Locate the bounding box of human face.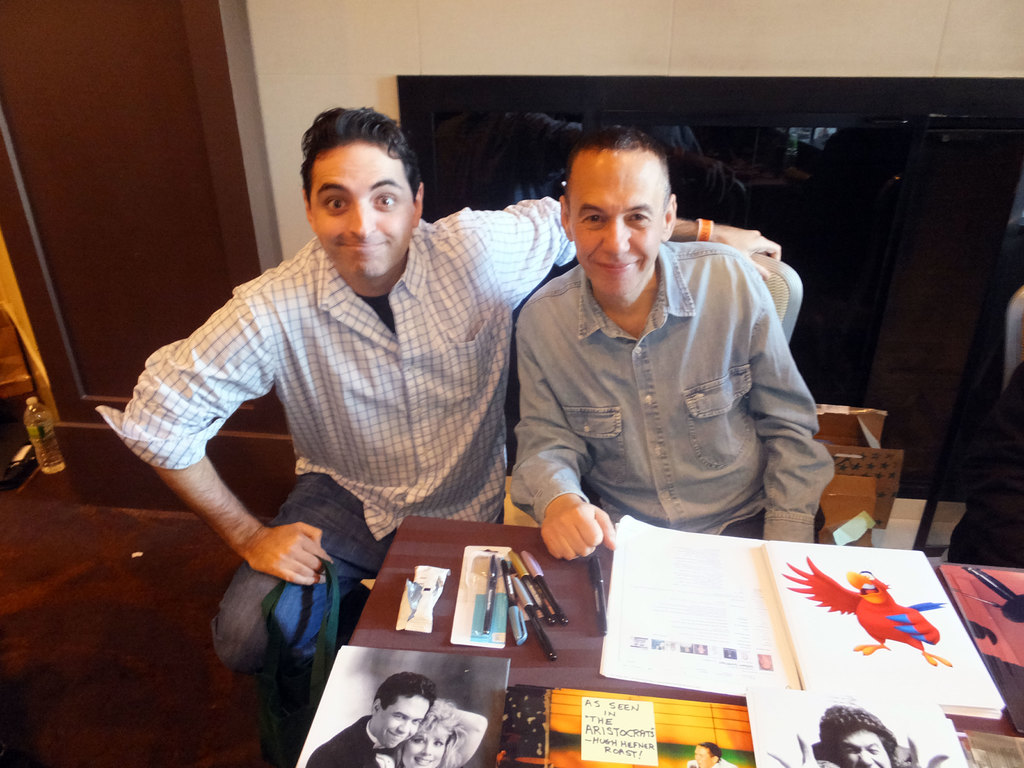
Bounding box: pyautogui.locateOnScreen(568, 152, 664, 305).
